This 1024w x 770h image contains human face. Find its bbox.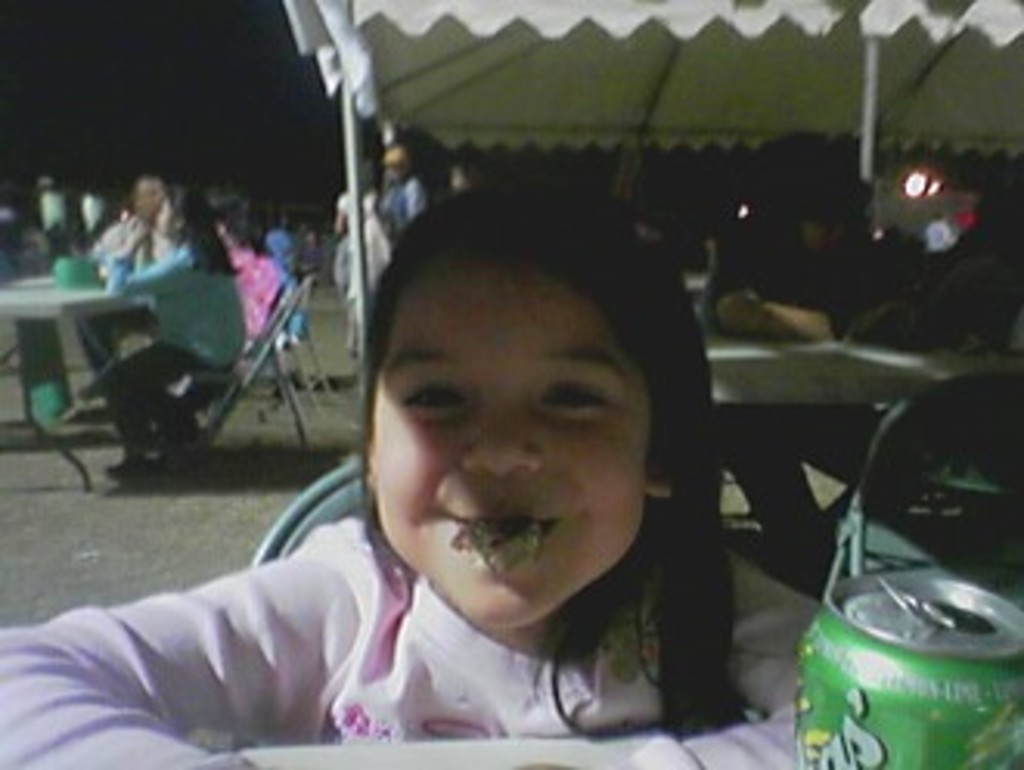
[375, 264, 645, 633].
